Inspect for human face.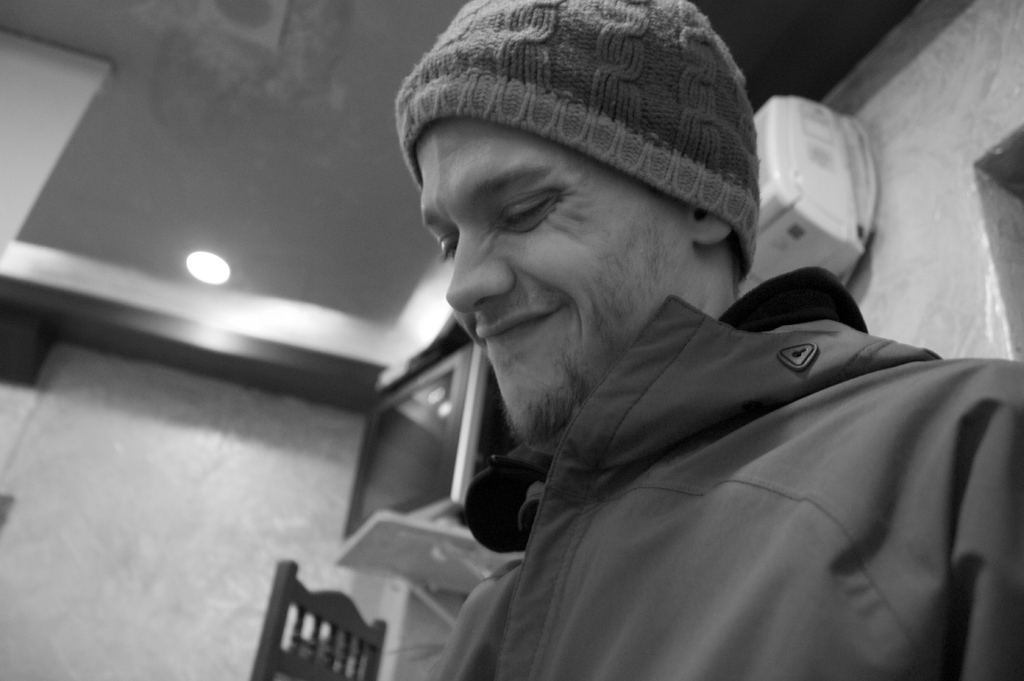
Inspection: (401,109,692,429).
